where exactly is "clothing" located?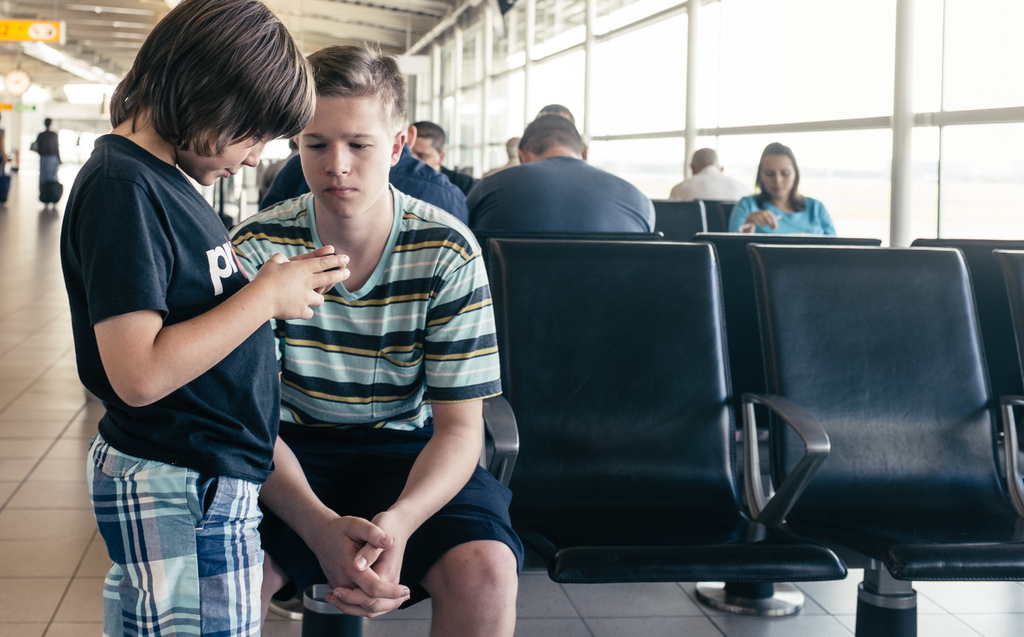
Its bounding box is box=[57, 131, 286, 636].
